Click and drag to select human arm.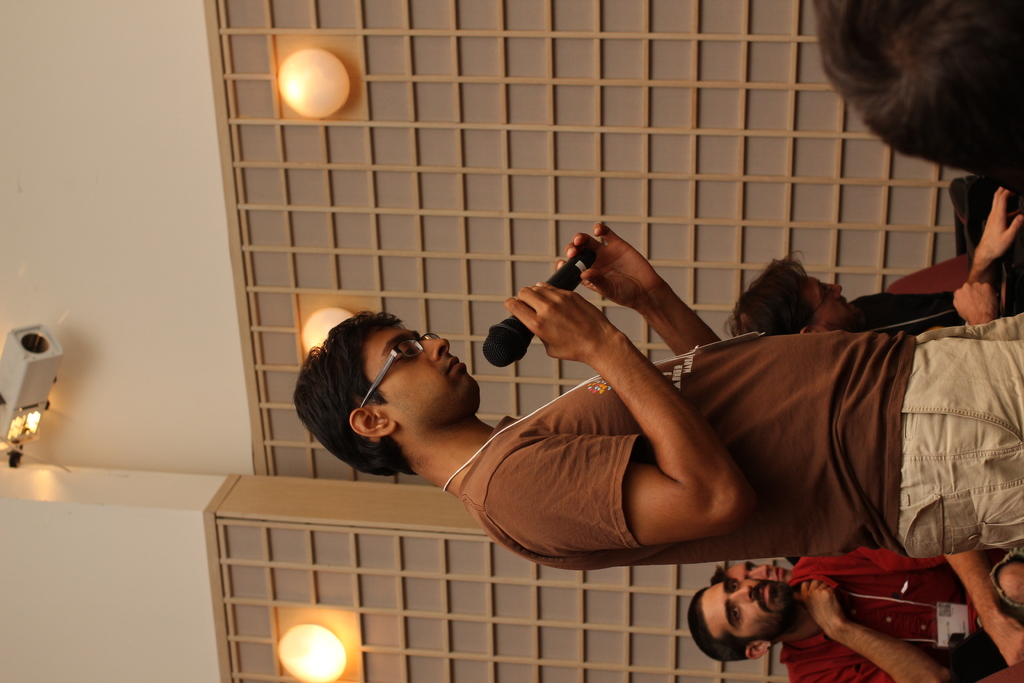
Selection: Rect(494, 252, 733, 554).
